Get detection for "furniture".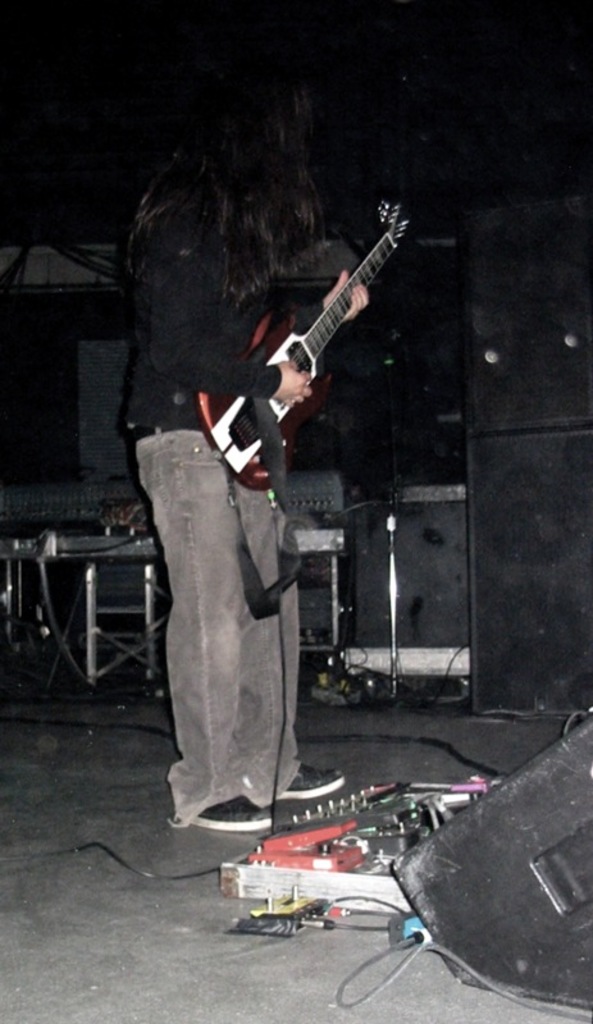
Detection: locate(24, 522, 341, 691).
